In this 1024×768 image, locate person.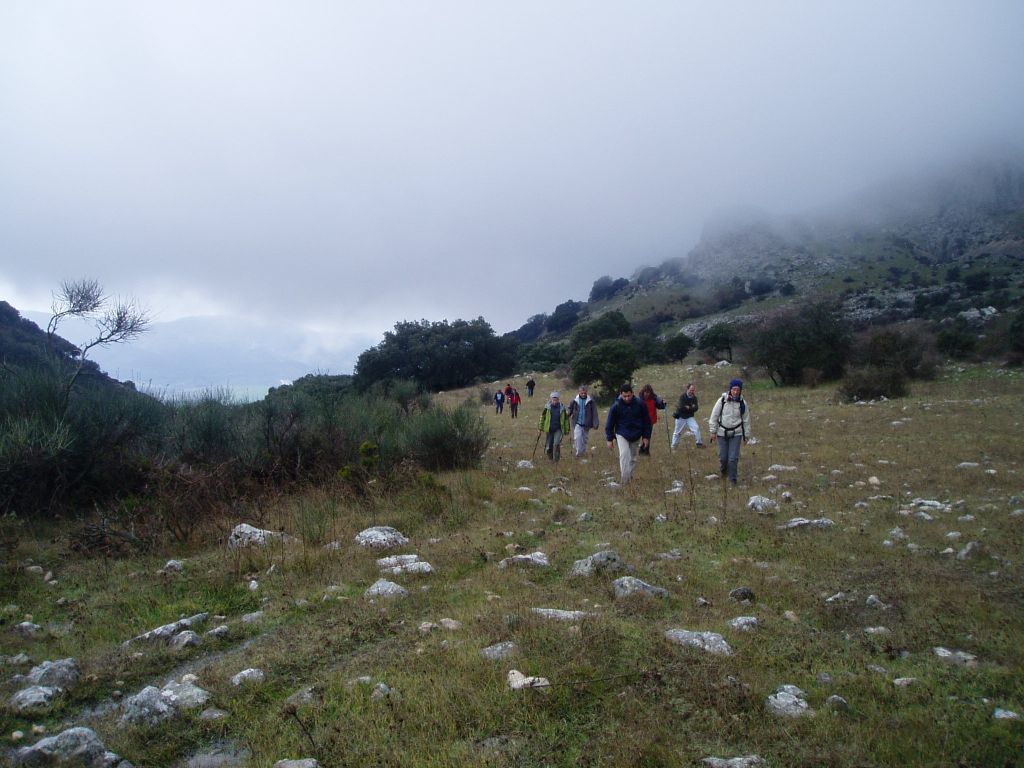
Bounding box: bbox=[603, 380, 644, 480].
